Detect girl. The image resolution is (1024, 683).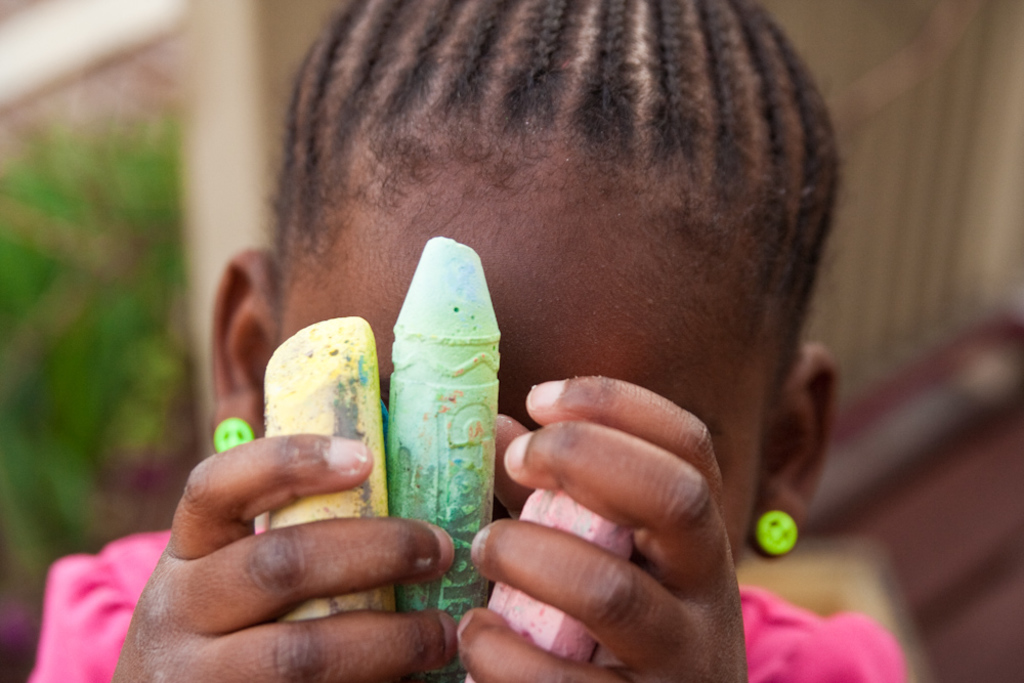
left=24, top=27, right=911, bottom=682.
